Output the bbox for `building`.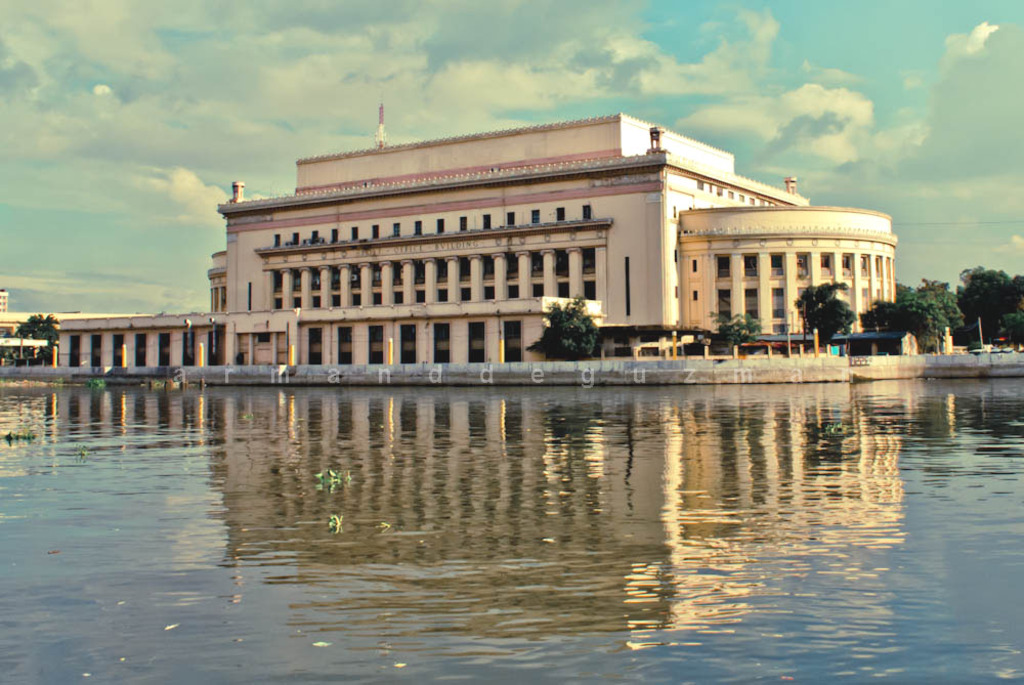
56, 104, 901, 368.
